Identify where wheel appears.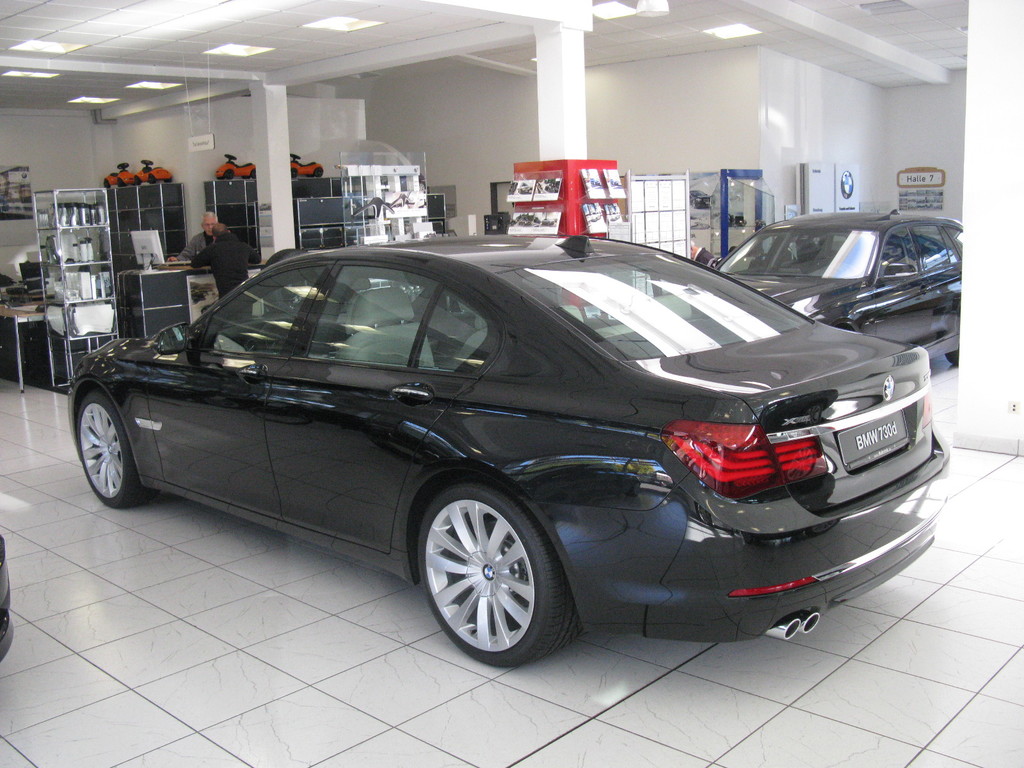
Appears at [415, 487, 562, 664].
